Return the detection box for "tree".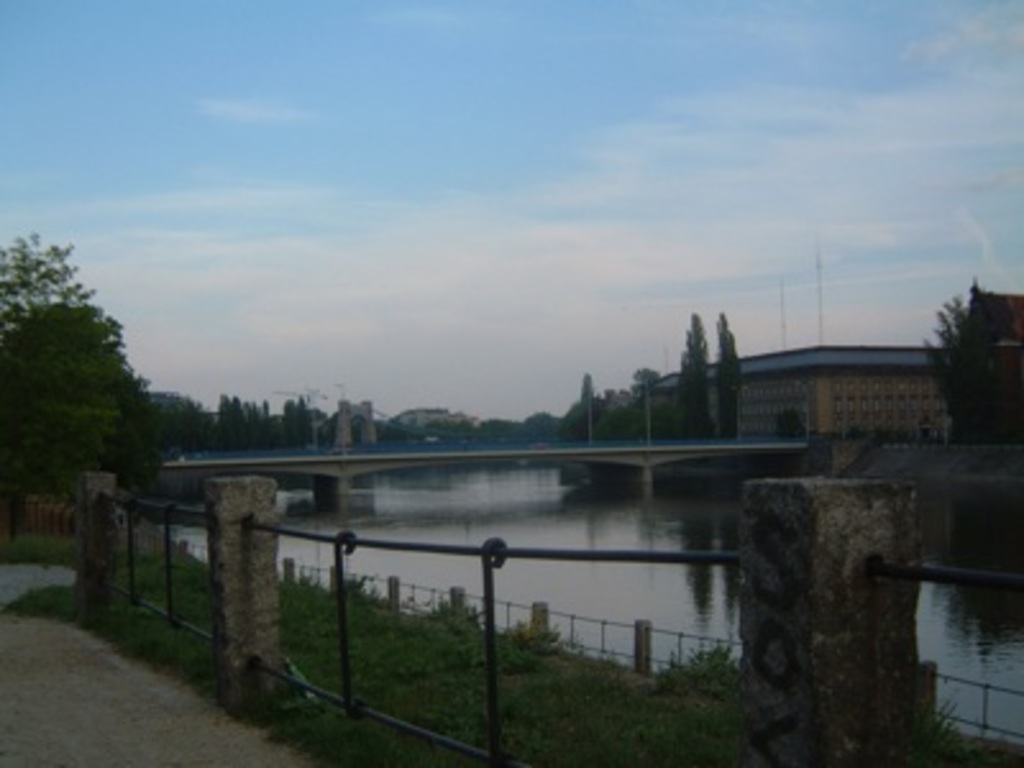
714:315:737:443.
